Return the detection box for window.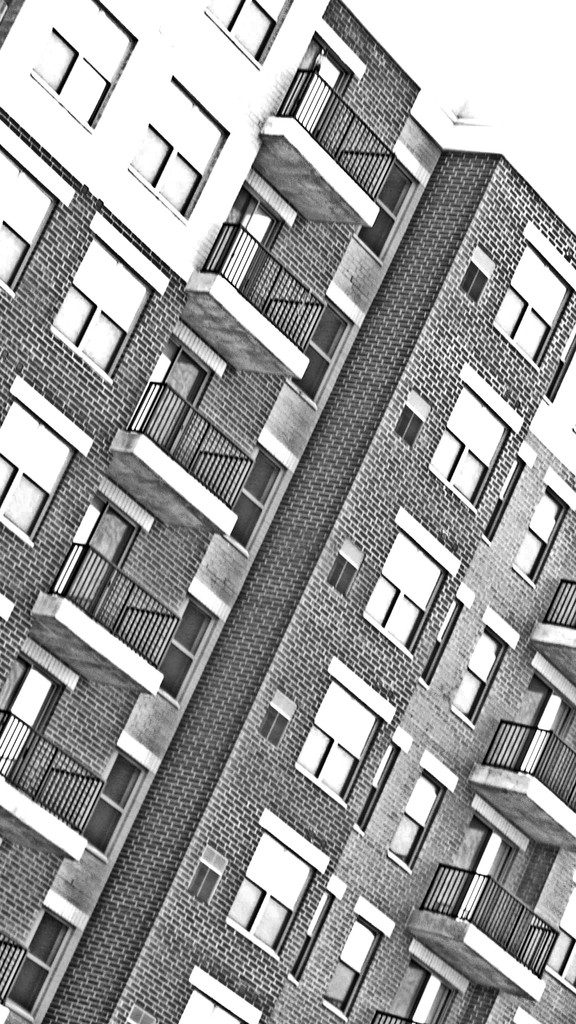
bbox=[54, 237, 149, 384].
